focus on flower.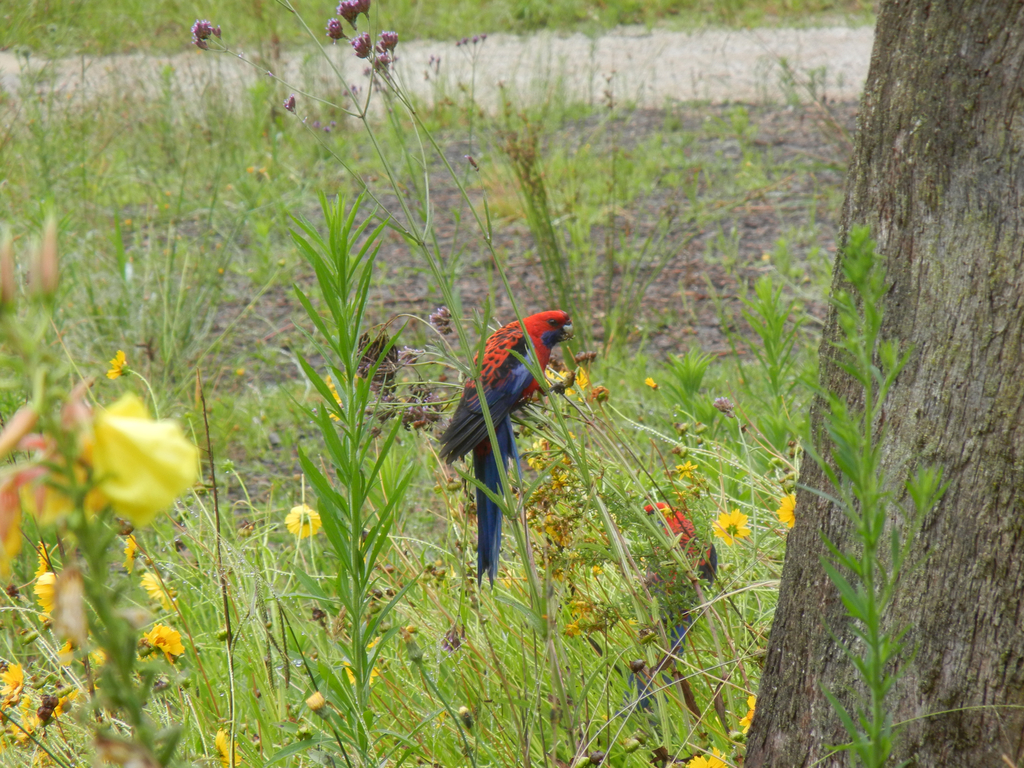
Focused at {"x1": 49, "y1": 684, "x2": 88, "y2": 720}.
